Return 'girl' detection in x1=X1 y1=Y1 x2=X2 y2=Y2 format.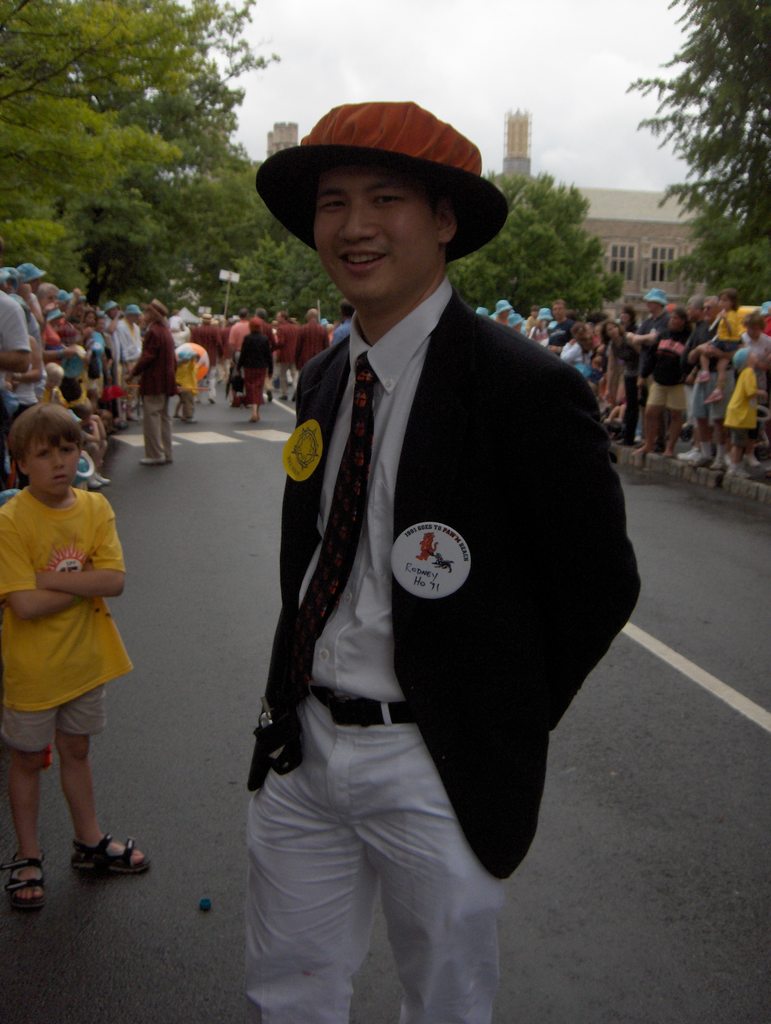
x1=696 y1=291 x2=742 y2=404.
